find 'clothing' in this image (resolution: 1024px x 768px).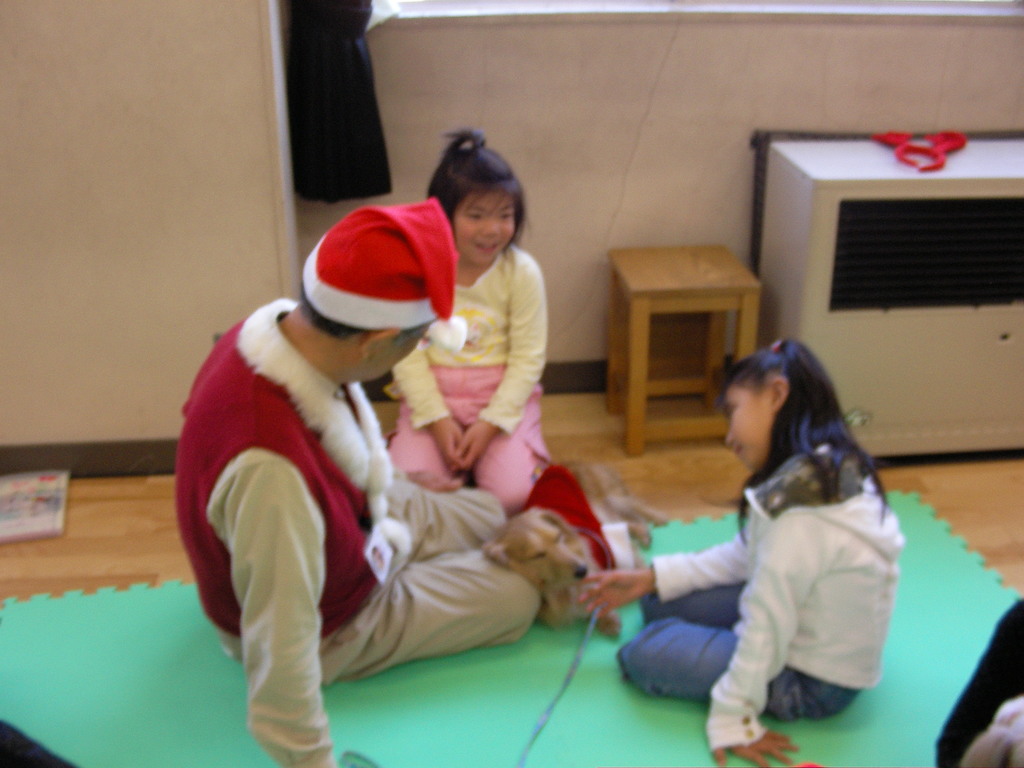
[401,237,556,504].
